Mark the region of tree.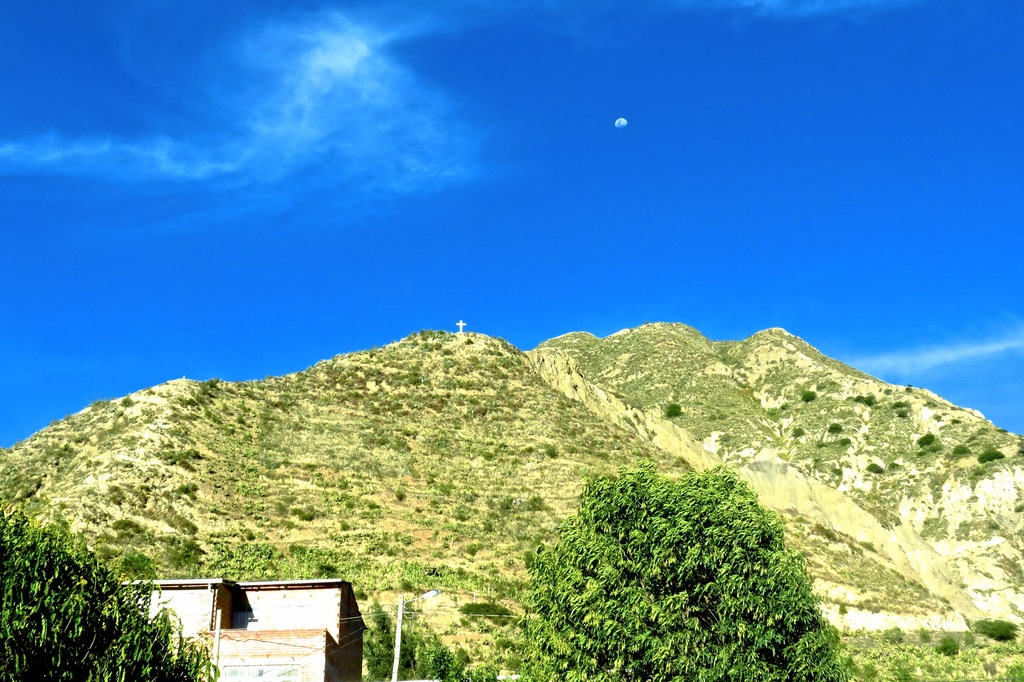
Region: (x1=978, y1=446, x2=1008, y2=464).
